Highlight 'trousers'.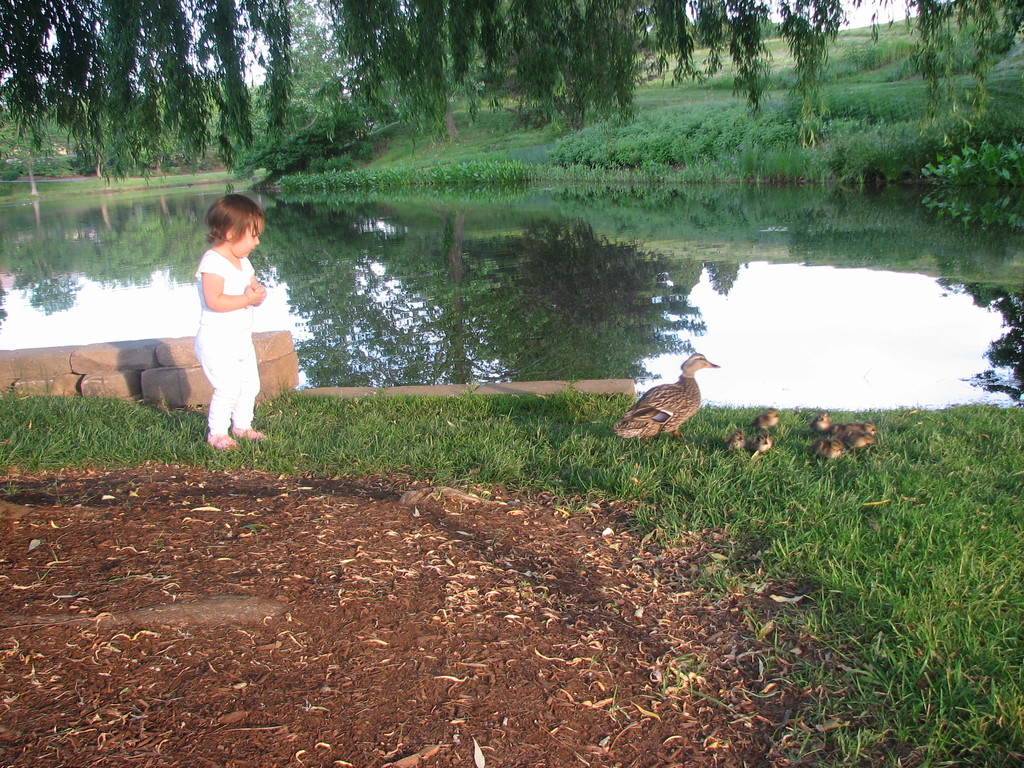
Highlighted region: <region>190, 327, 260, 438</region>.
